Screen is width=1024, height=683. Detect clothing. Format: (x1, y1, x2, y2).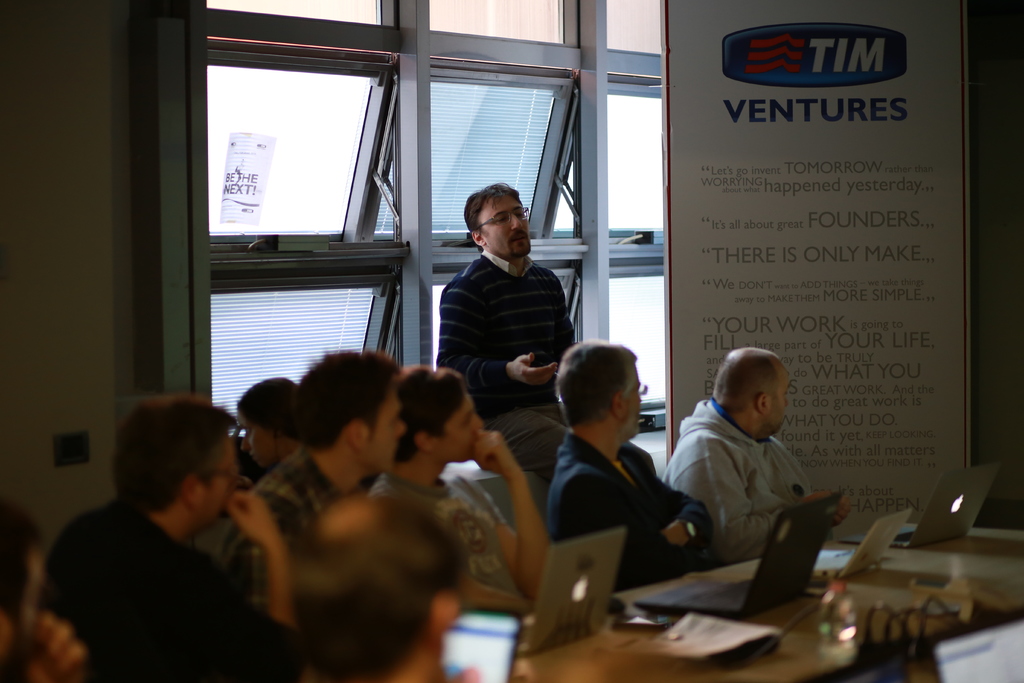
(360, 472, 537, 616).
